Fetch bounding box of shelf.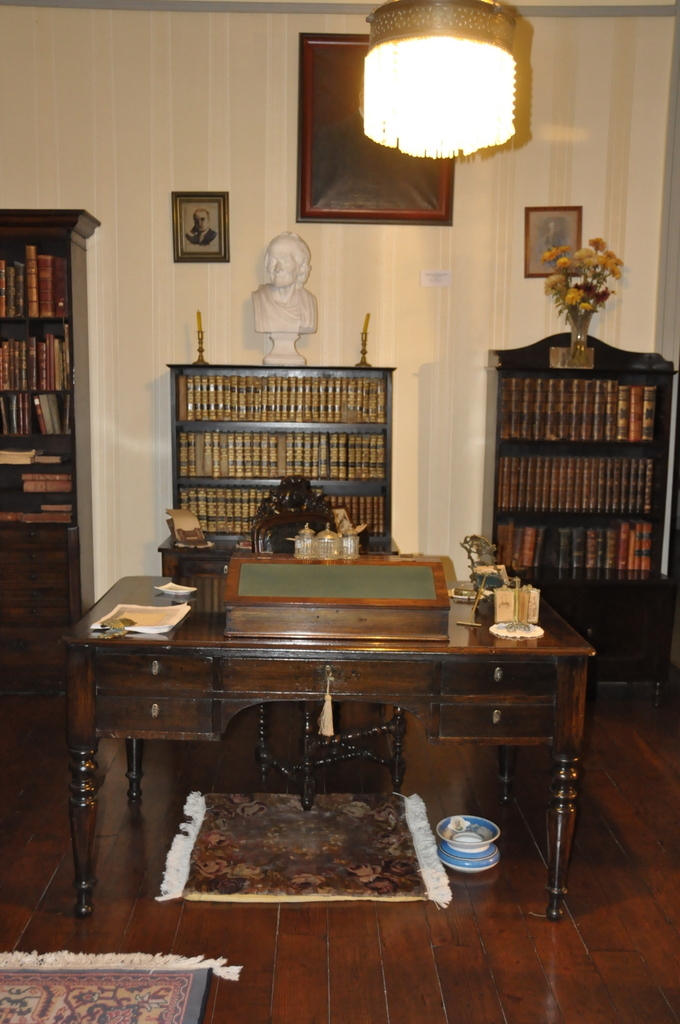
Bbox: box(493, 377, 670, 443).
